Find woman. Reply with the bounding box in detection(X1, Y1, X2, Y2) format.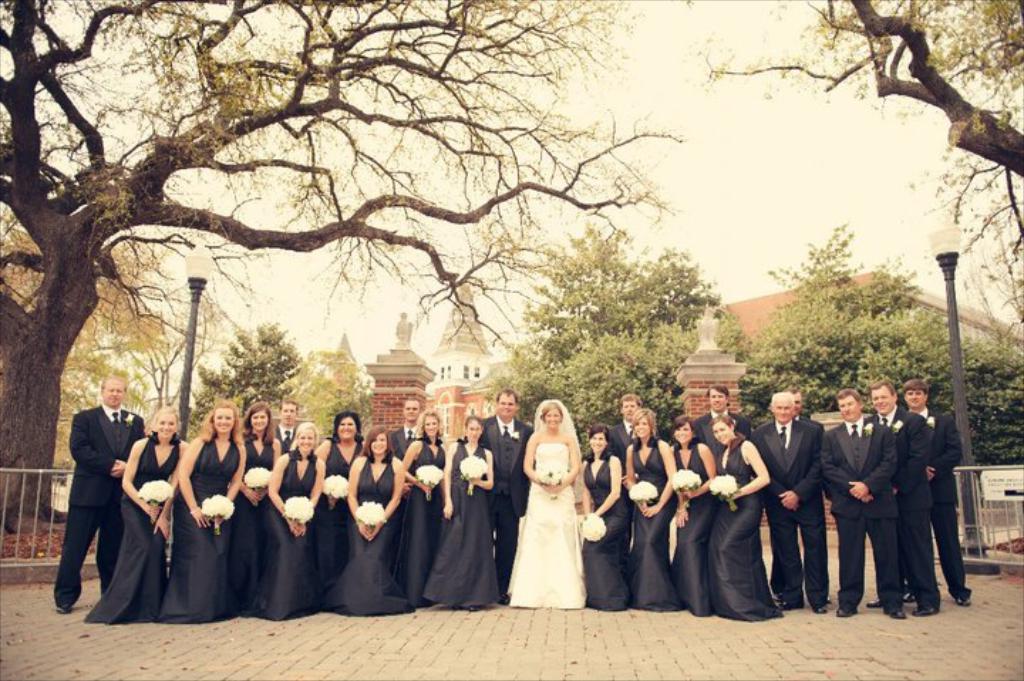
detection(90, 404, 183, 620).
